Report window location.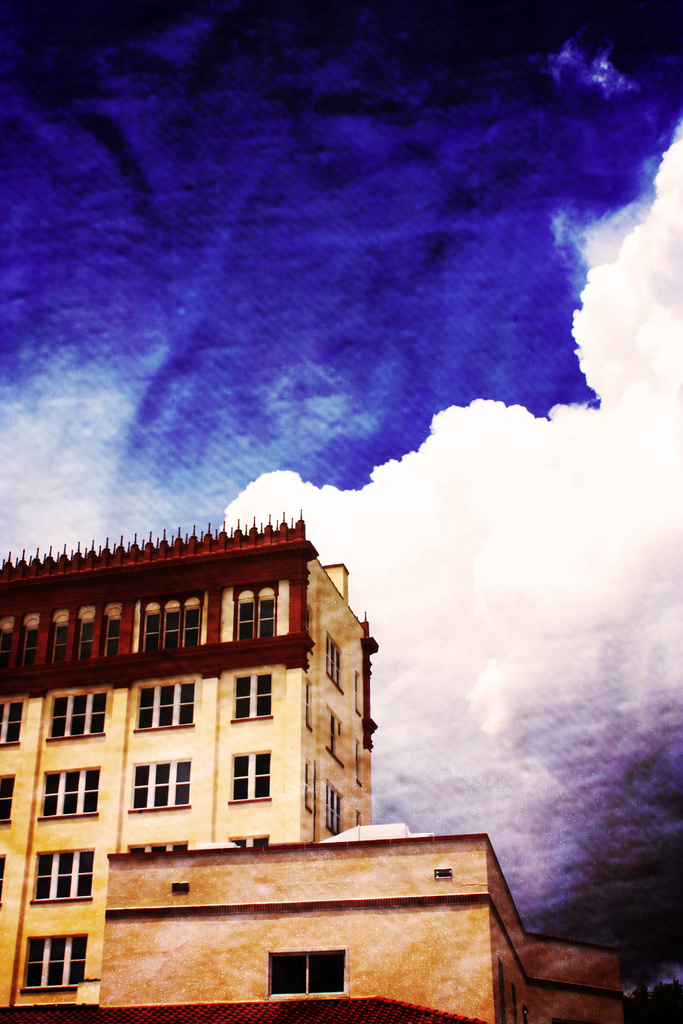
Report: [60, 687, 108, 744].
